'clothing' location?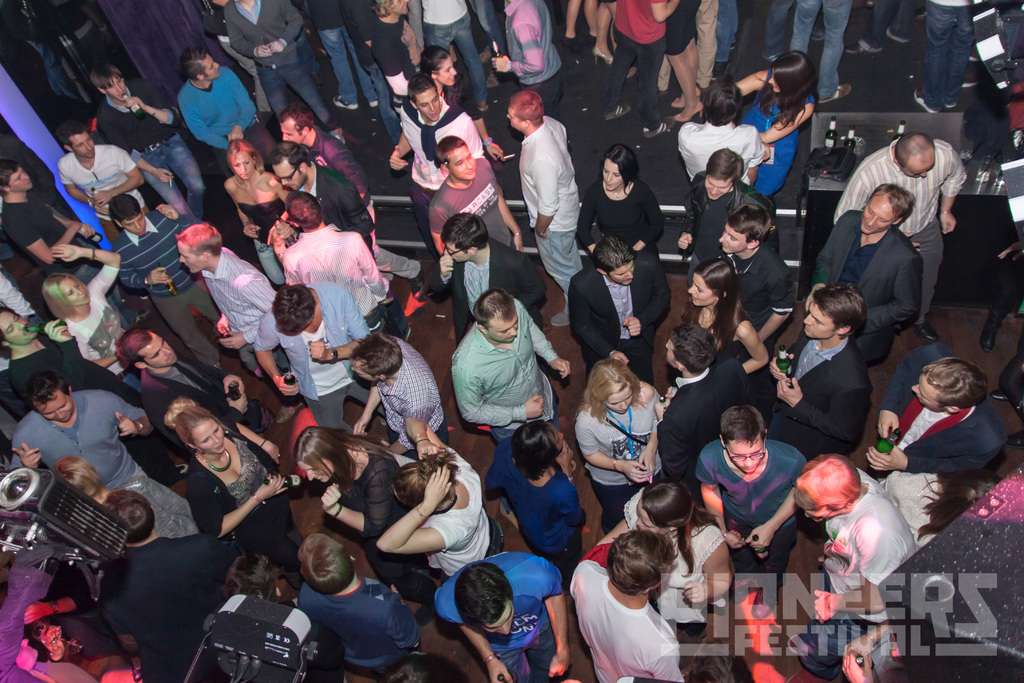
bbox=(569, 559, 682, 682)
